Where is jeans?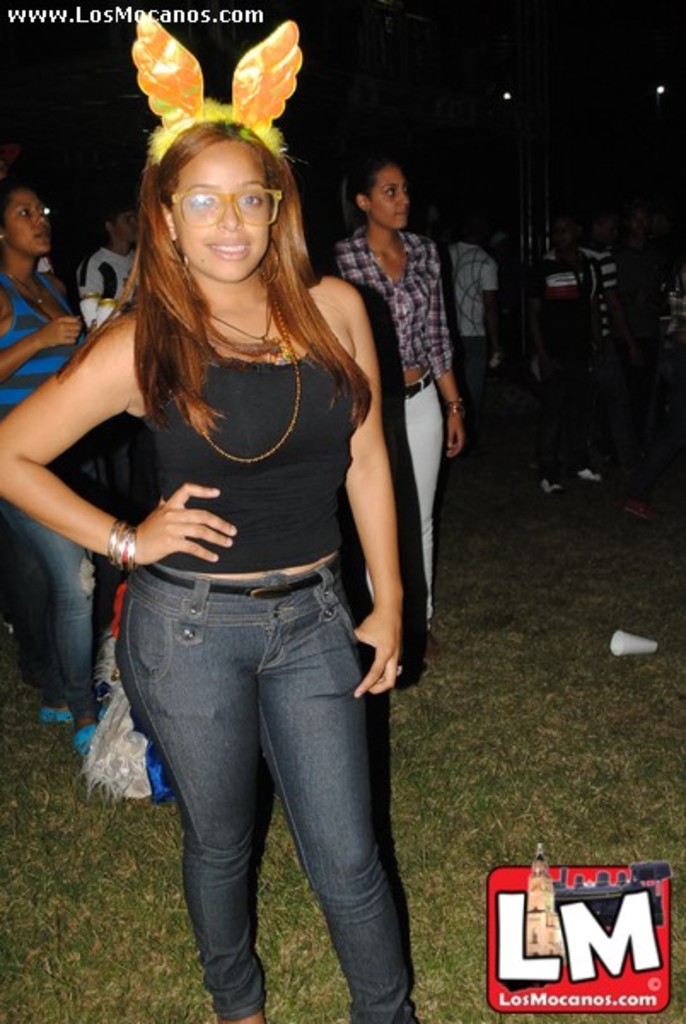
box=[111, 563, 423, 1022].
